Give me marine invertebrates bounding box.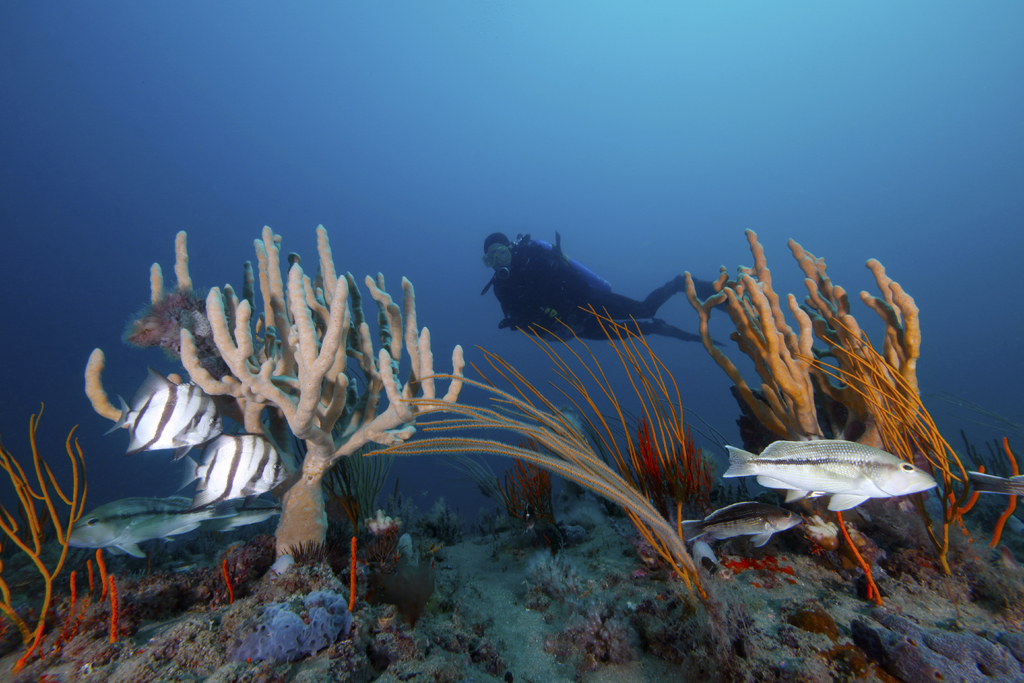
region(79, 215, 461, 605).
